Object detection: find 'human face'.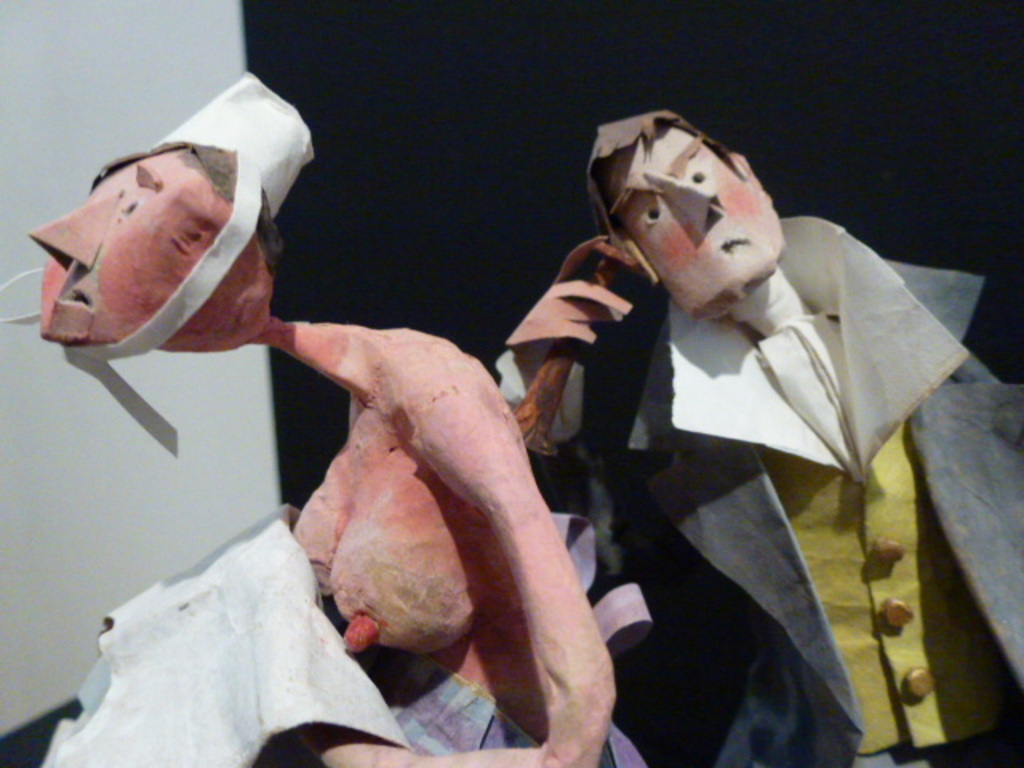
[left=602, top=125, right=792, bottom=323].
